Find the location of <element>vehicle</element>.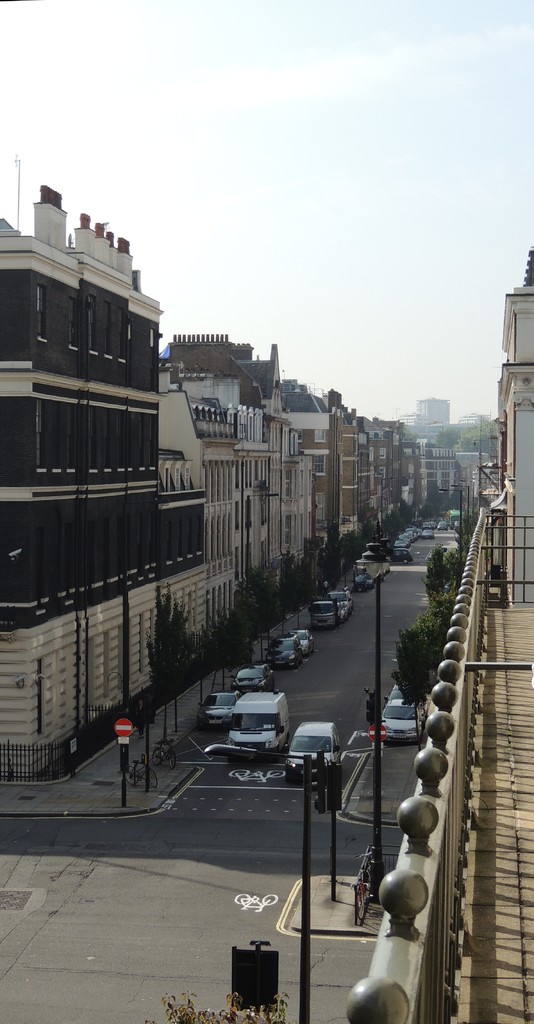
Location: 421 524 440 538.
